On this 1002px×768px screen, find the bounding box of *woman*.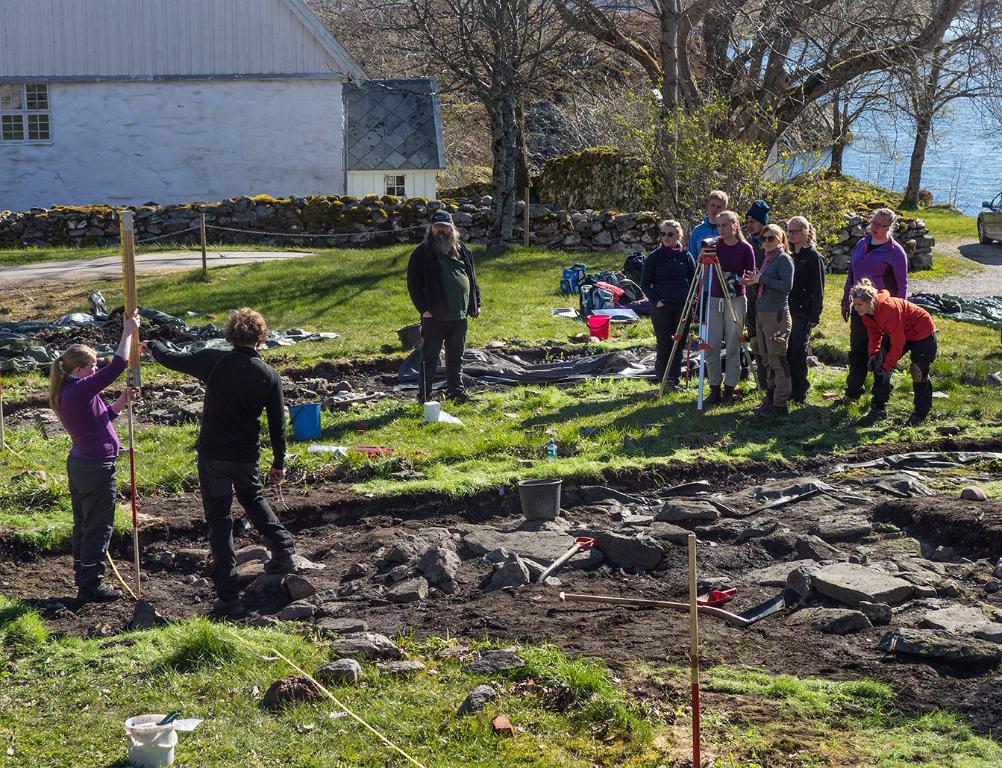
Bounding box: {"x1": 851, "y1": 212, "x2": 907, "y2": 401}.
